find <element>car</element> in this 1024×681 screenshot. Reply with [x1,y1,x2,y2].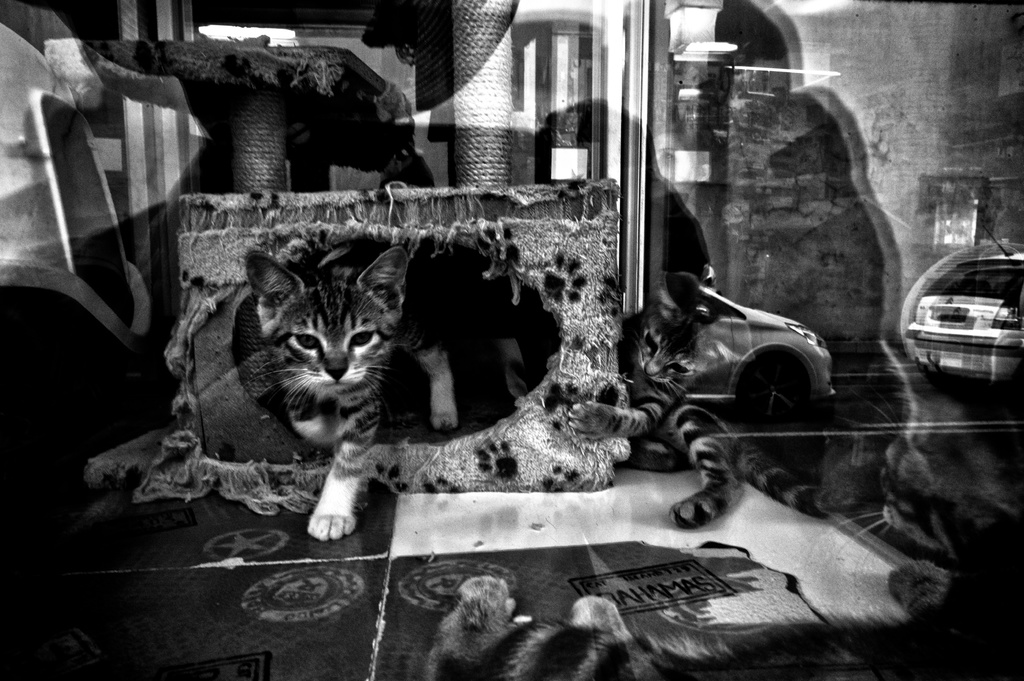
[674,281,834,428].
